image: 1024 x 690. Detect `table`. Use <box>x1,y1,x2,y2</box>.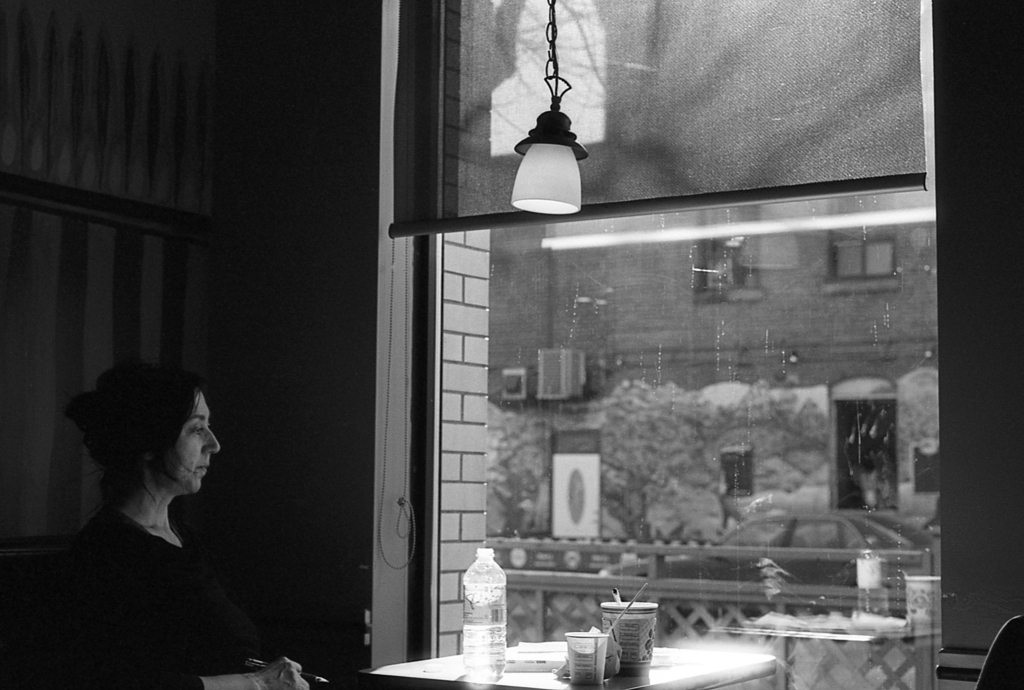
<box>747,609,942,689</box>.
